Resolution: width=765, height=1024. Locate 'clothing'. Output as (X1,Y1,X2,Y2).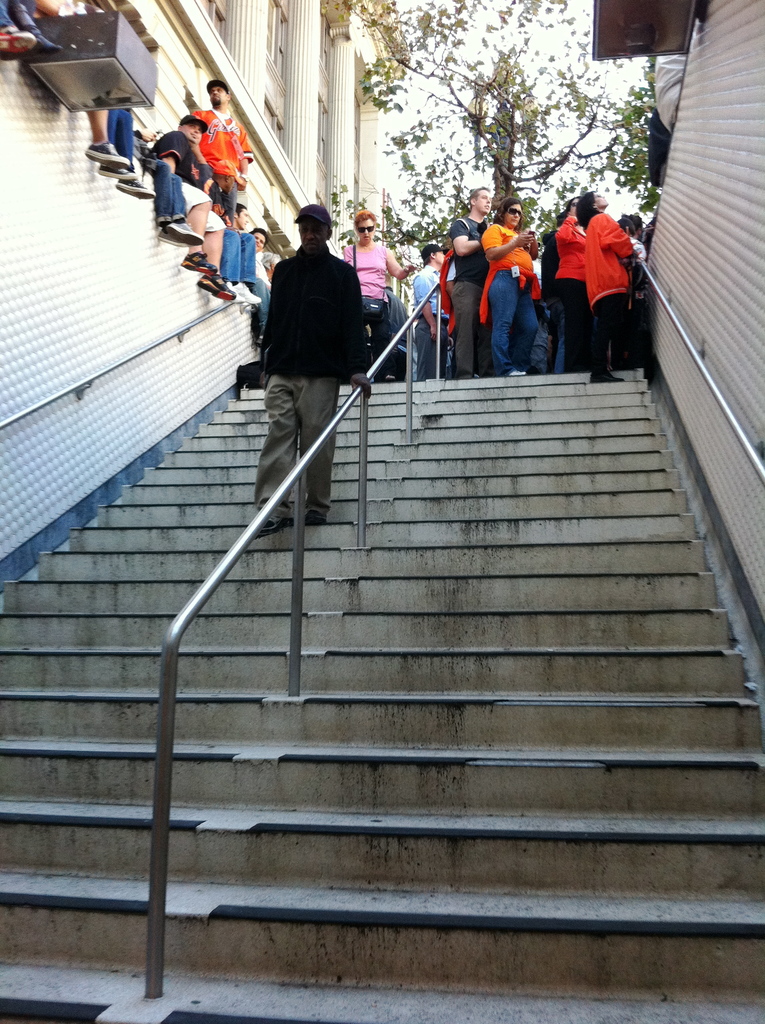
(100,95,147,188).
